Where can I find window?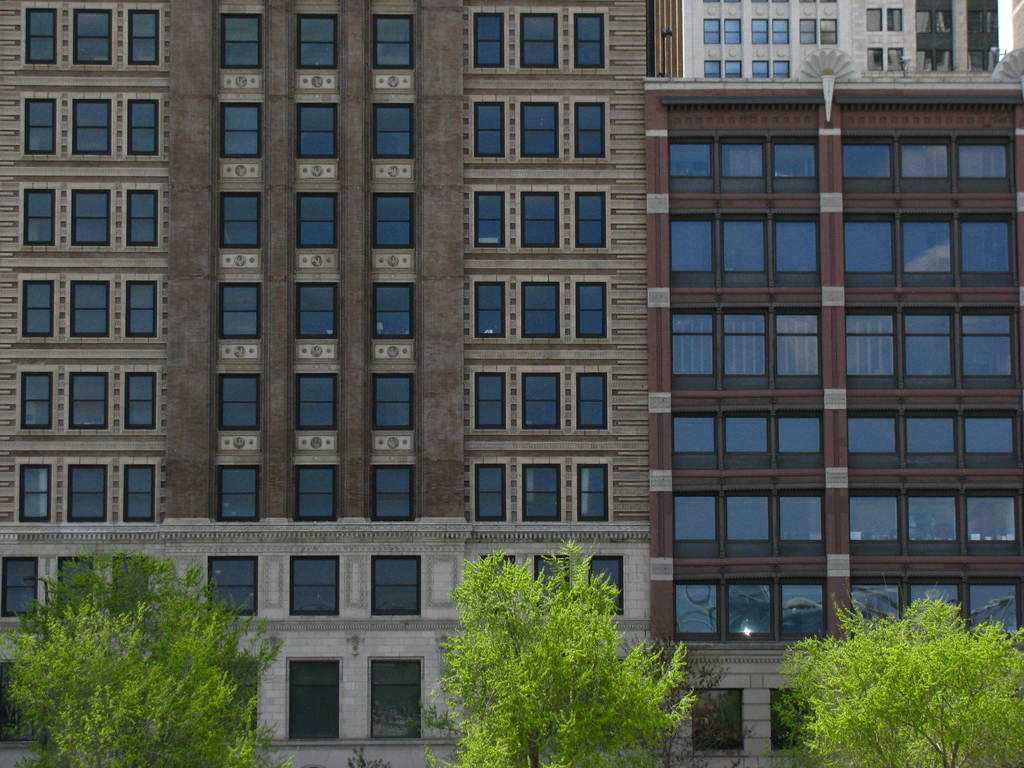
You can find it at bbox(703, 17, 719, 45).
